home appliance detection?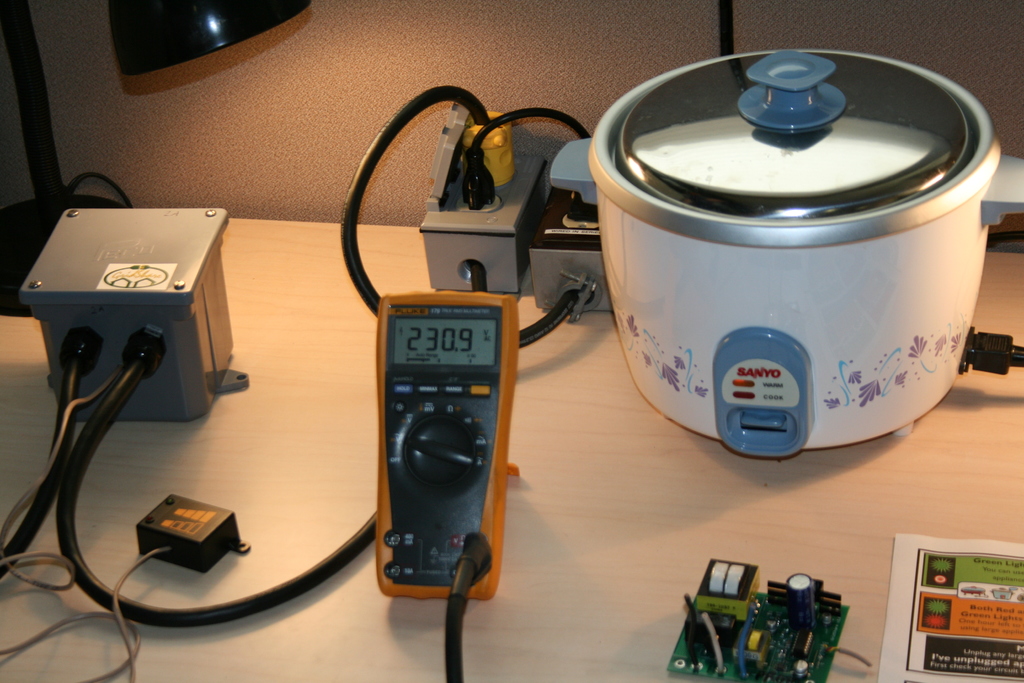
l=593, t=54, r=993, b=465
